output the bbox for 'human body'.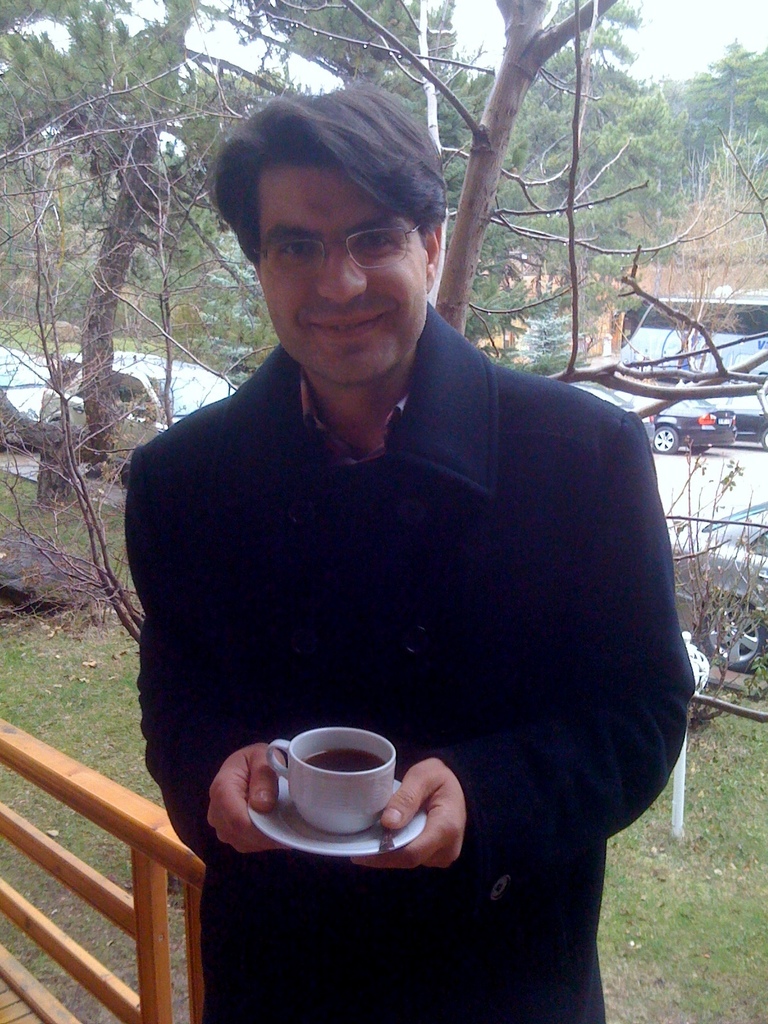
box=[132, 147, 692, 957].
